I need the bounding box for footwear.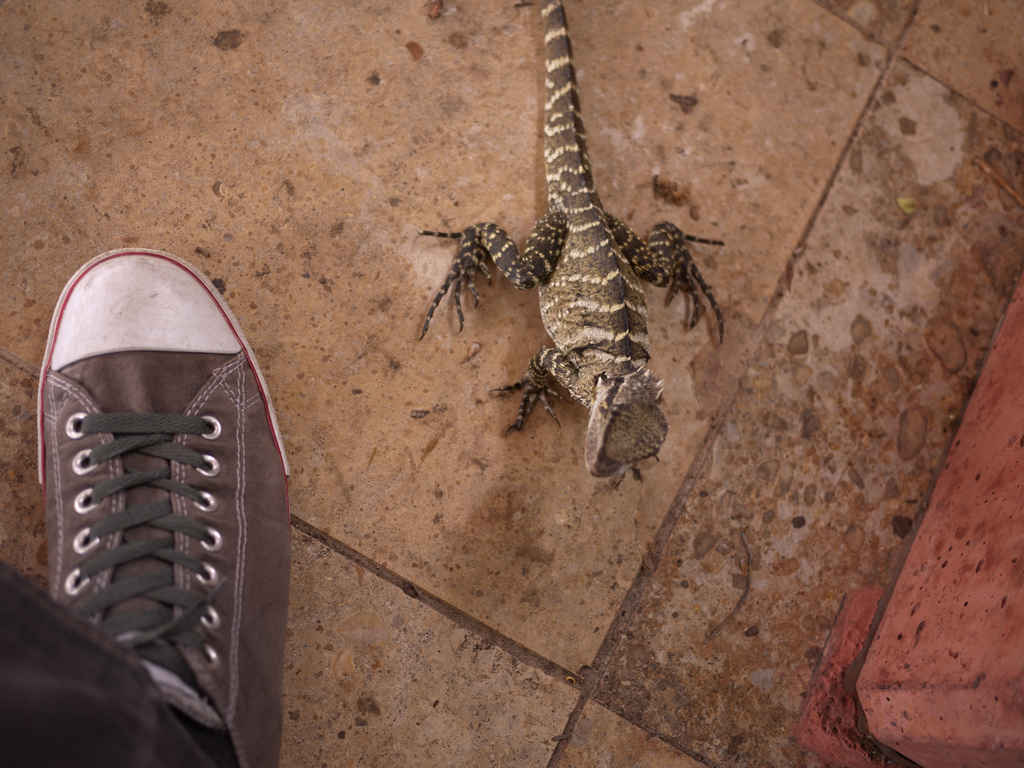
Here it is: Rect(14, 214, 280, 739).
